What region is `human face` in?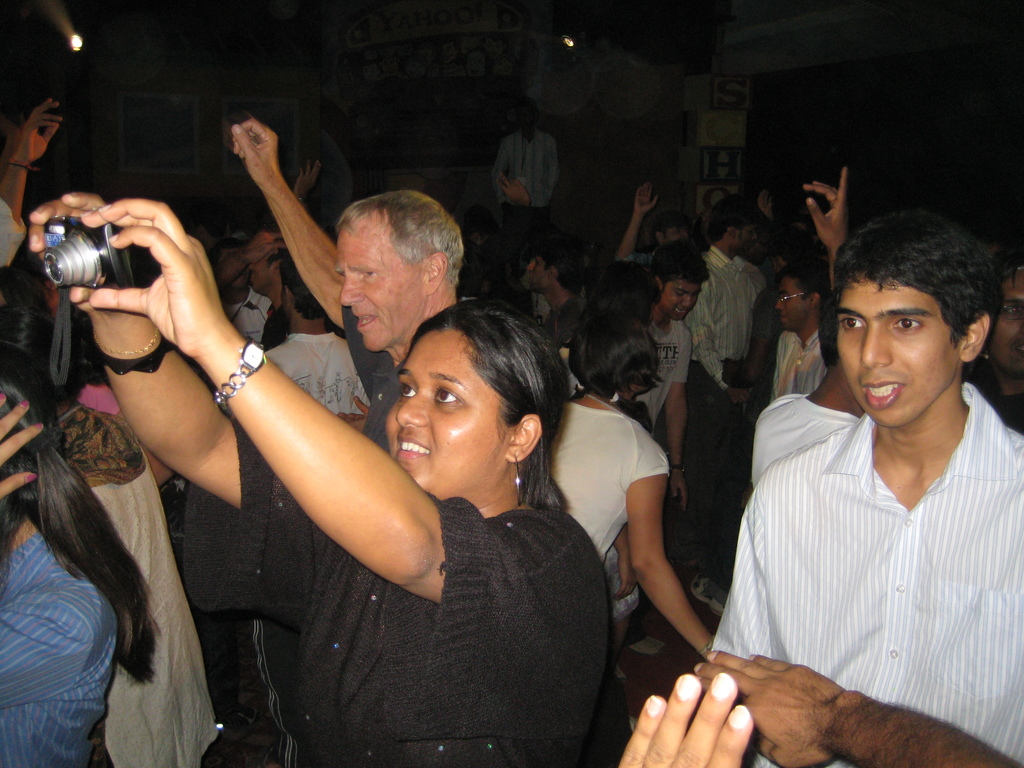
detection(831, 280, 957, 429).
